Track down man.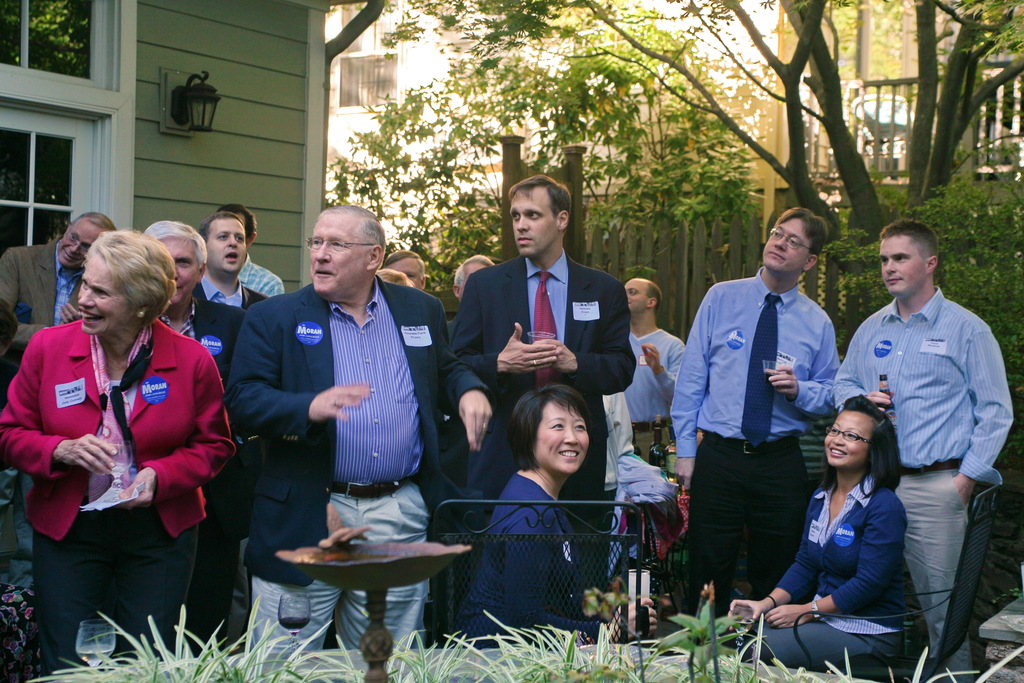
Tracked to <box>0,204,114,409</box>.
